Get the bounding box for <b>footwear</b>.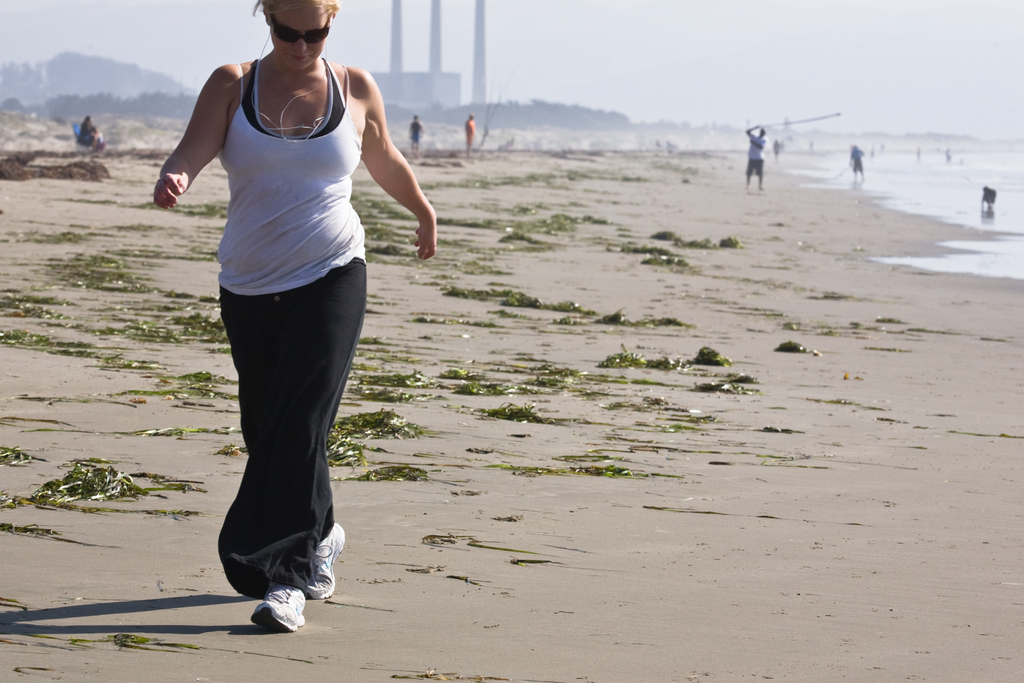
detection(231, 584, 312, 638).
